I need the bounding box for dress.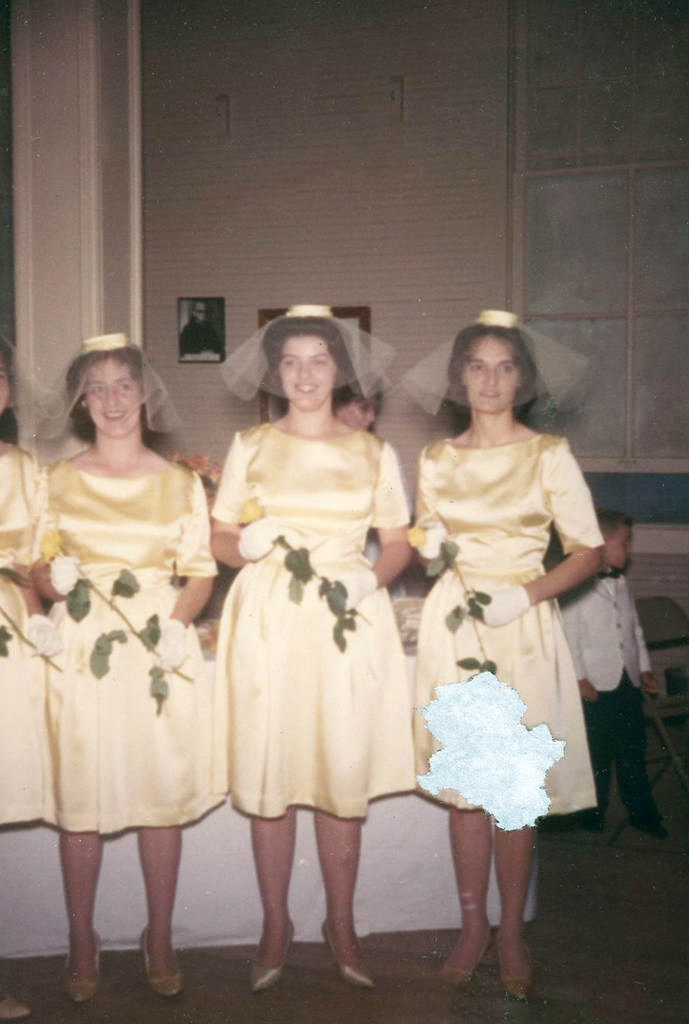
Here it is: rect(0, 440, 51, 828).
